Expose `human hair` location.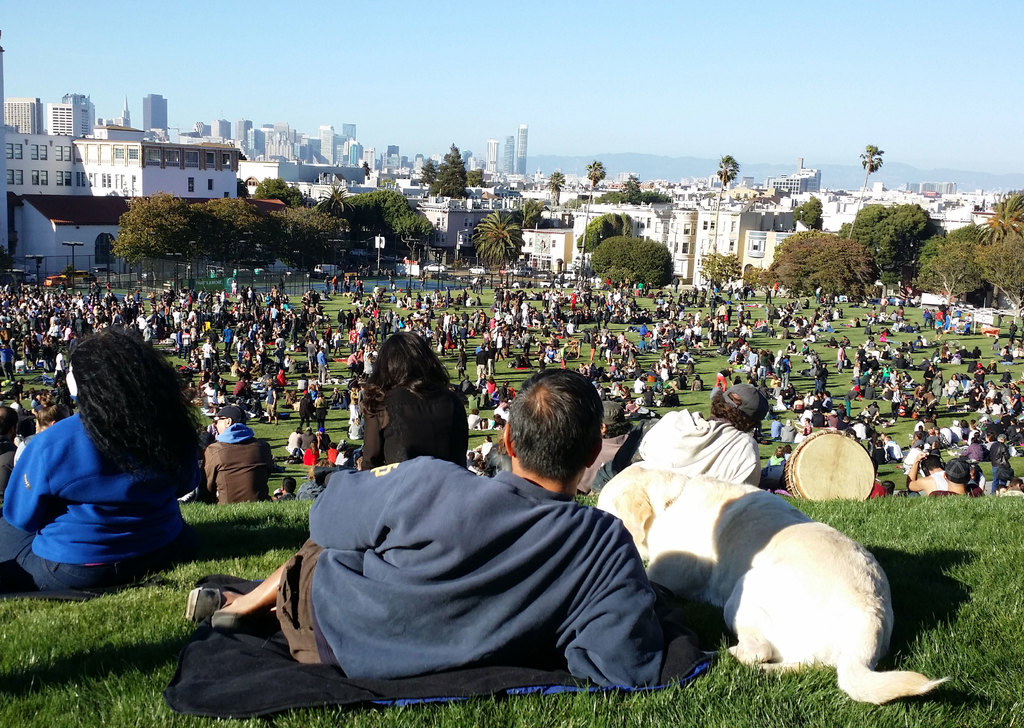
Exposed at bbox=[67, 326, 206, 478].
